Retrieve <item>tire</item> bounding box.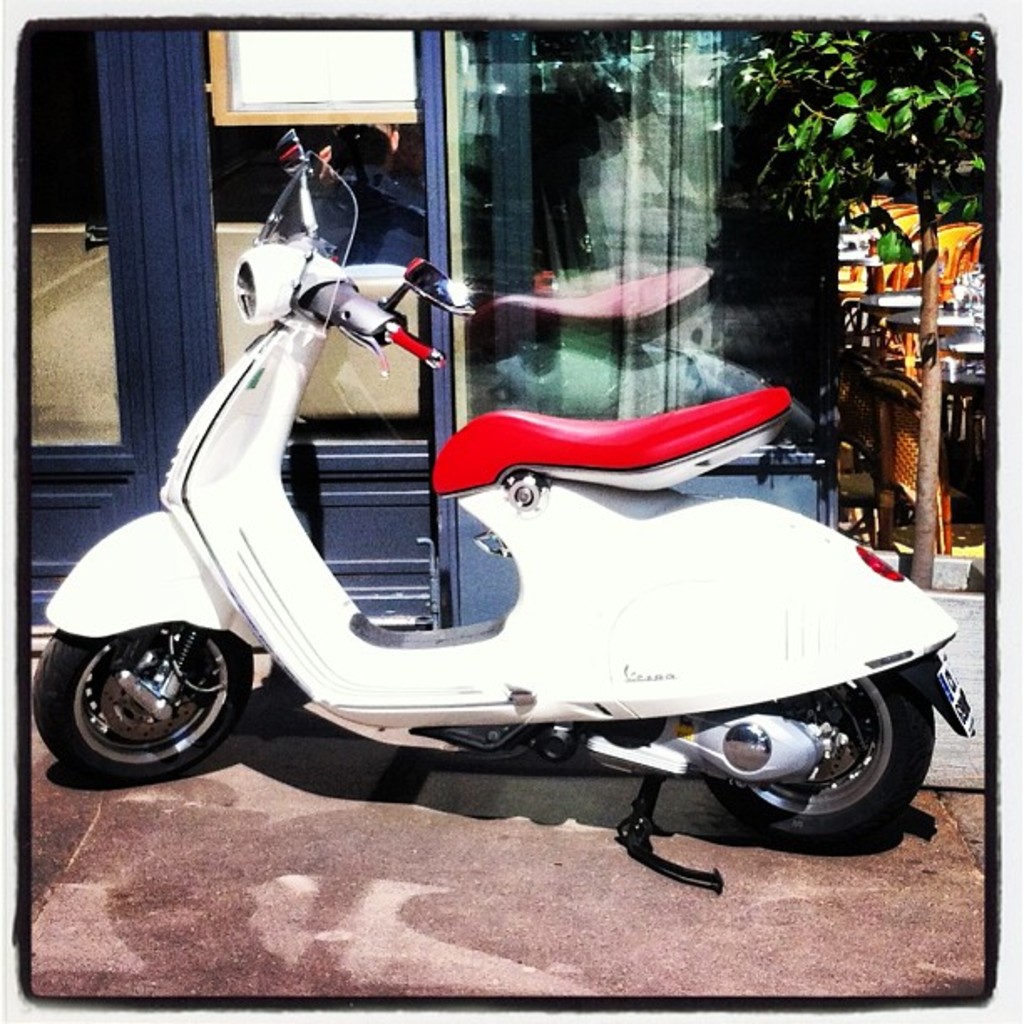
Bounding box: [left=33, top=631, right=256, bottom=786].
